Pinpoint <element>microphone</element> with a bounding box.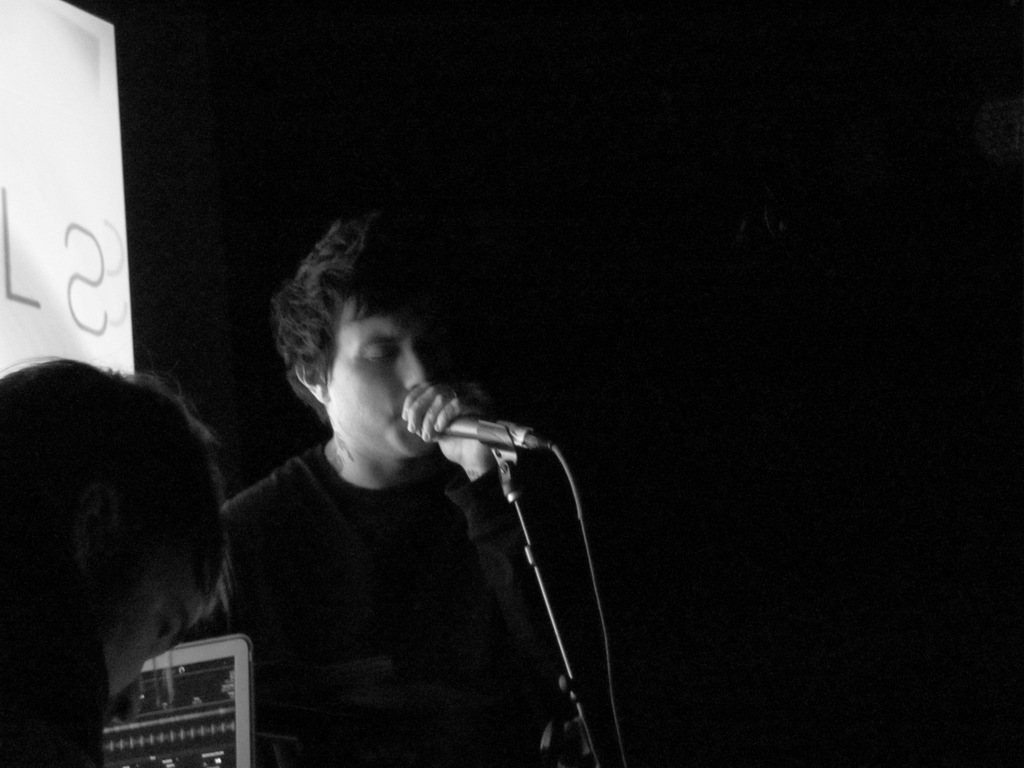
crop(433, 408, 528, 454).
